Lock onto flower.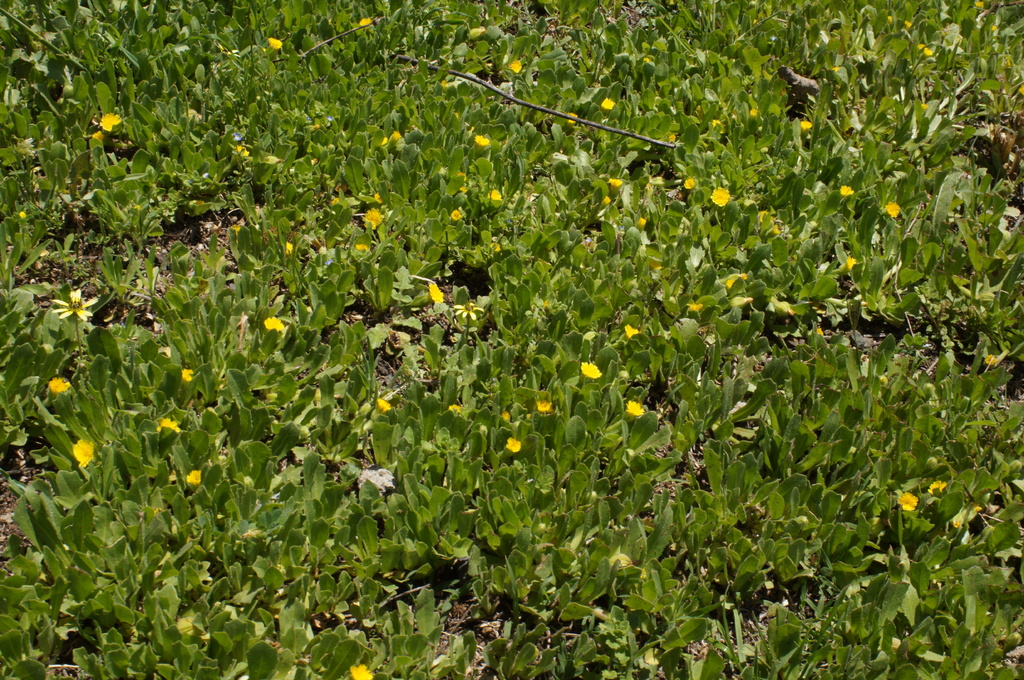
Locked: 264 315 287 329.
